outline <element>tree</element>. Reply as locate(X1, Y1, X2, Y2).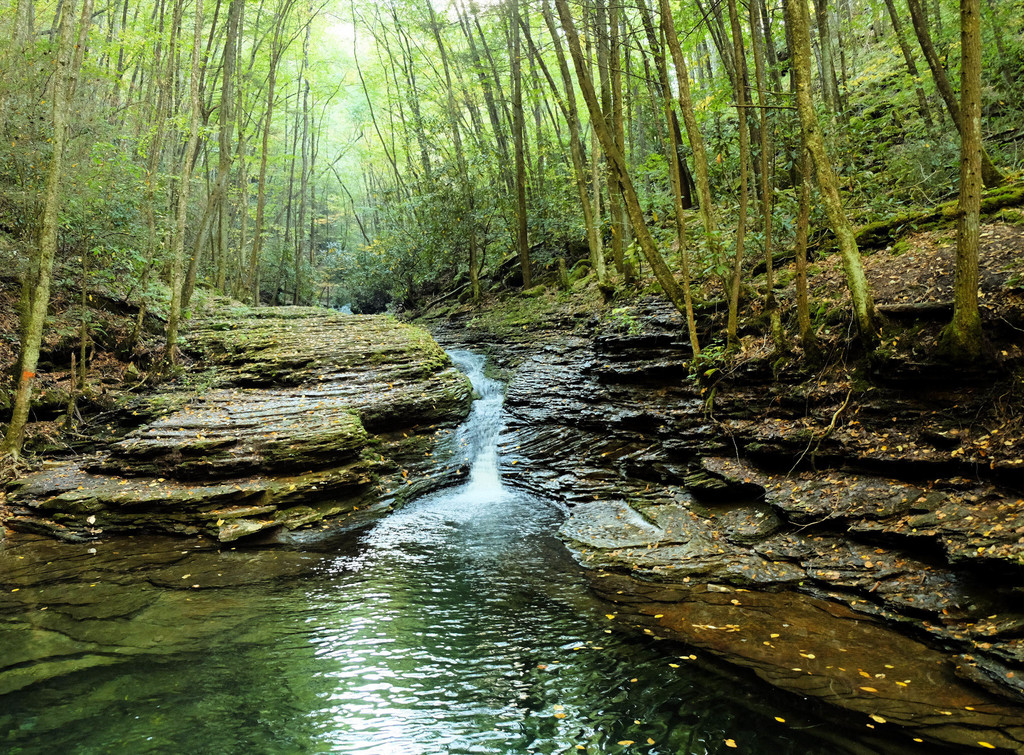
locate(619, 0, 716, 368).
